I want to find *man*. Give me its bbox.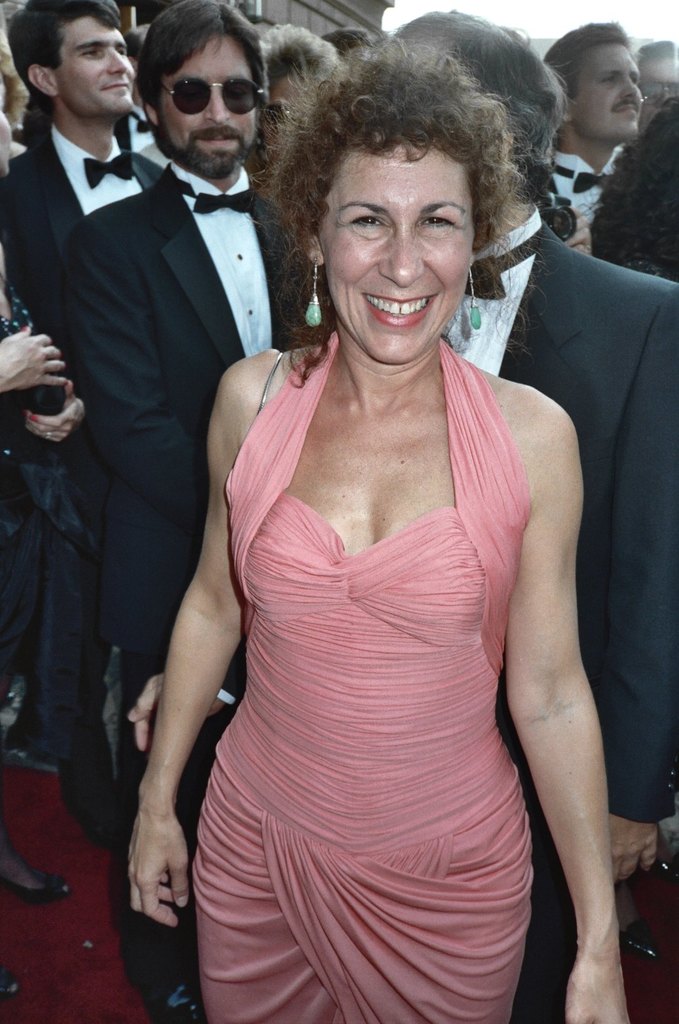
box(31, 0, 381, 970).
